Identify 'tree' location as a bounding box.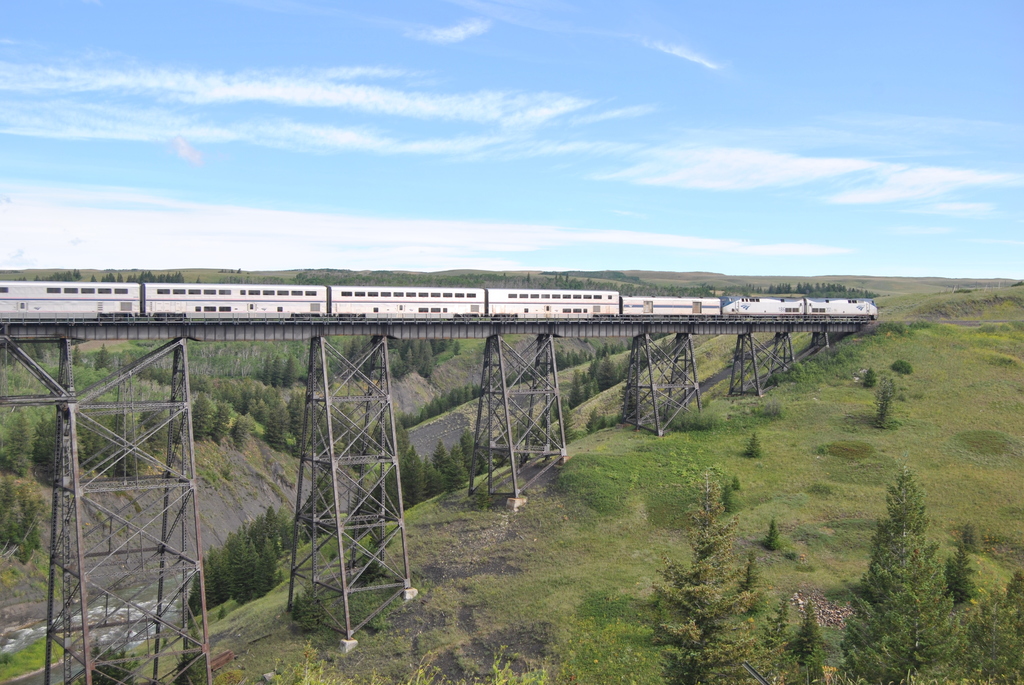
{"left": 272, "top": 271, "right": 709, "bottom": 307}.
